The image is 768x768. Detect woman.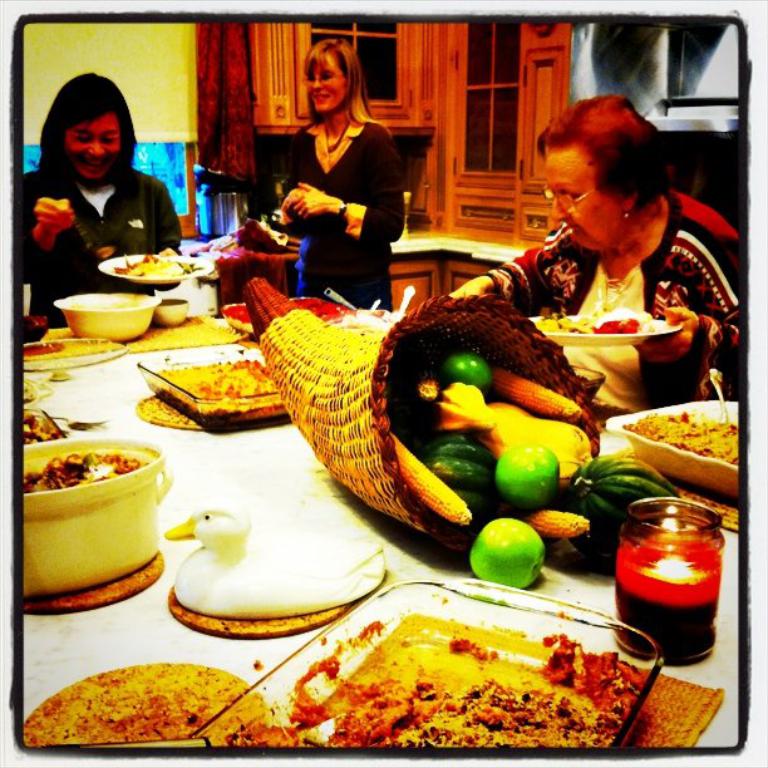
Detection: locate(279, 35, 404, 310).
